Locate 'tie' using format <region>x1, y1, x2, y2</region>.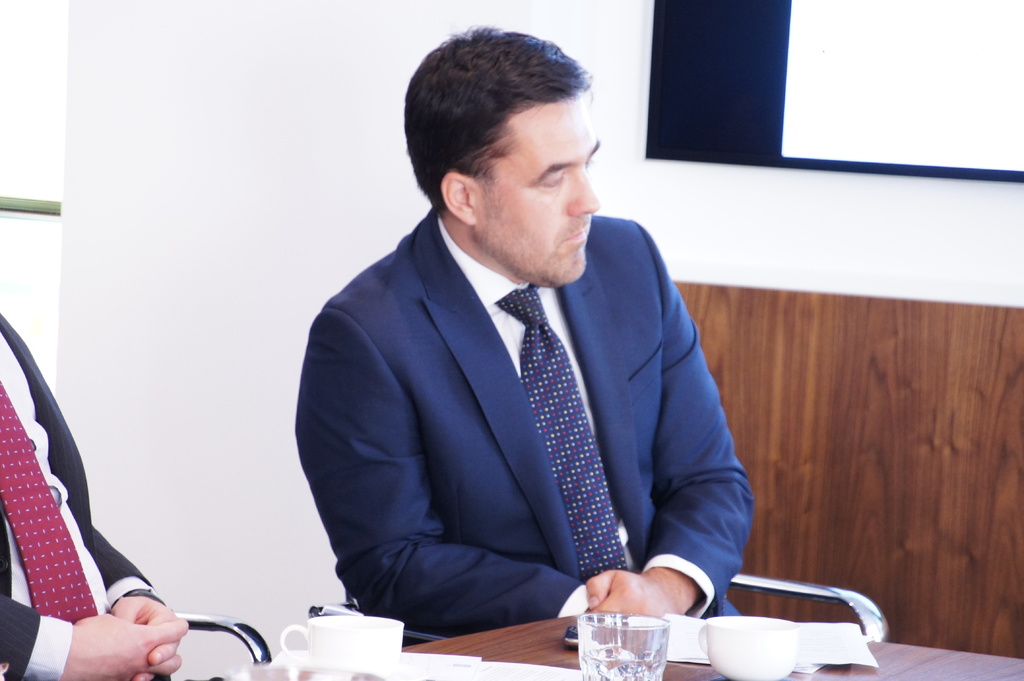
<region>0, 373, 99, 625</region>.
